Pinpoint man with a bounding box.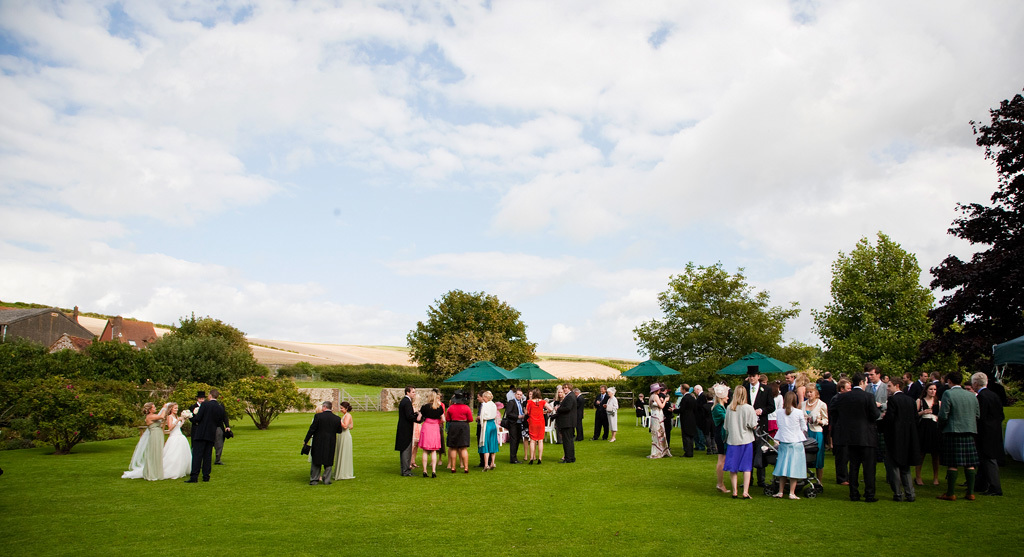
295:395:346:481.
